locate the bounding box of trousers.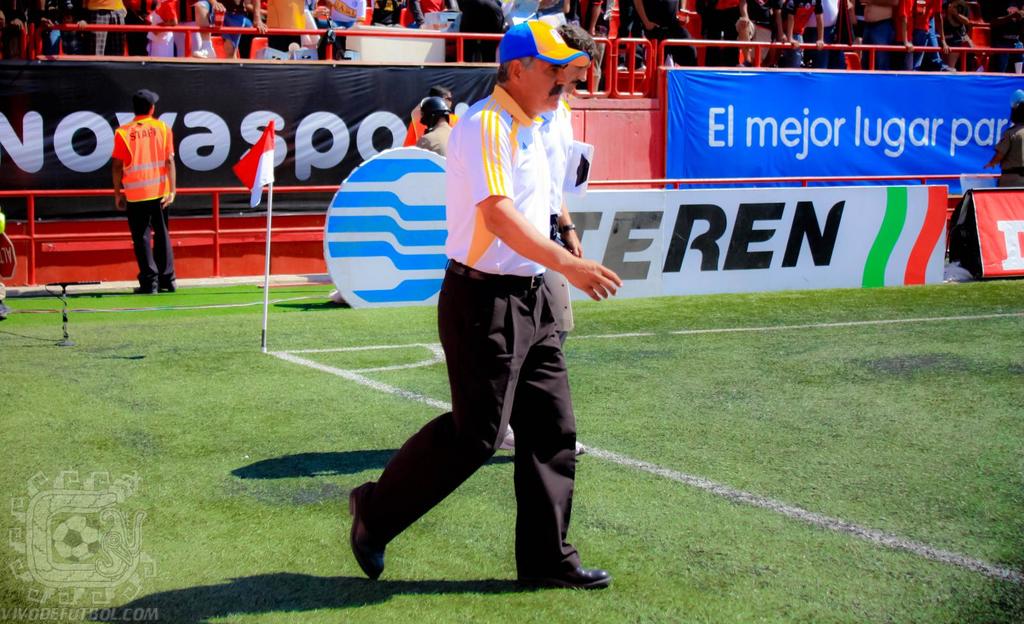
Bounding box: crop(1000, 170, 1021, 186).
